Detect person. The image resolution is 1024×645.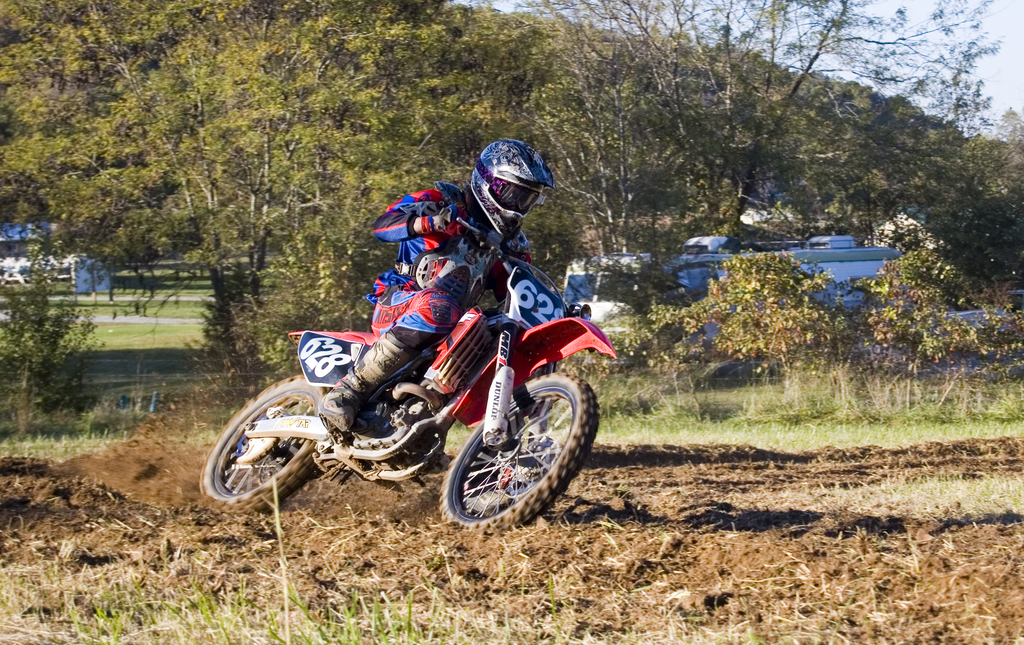
[left=317, top=136, right=552, bottom=429].
